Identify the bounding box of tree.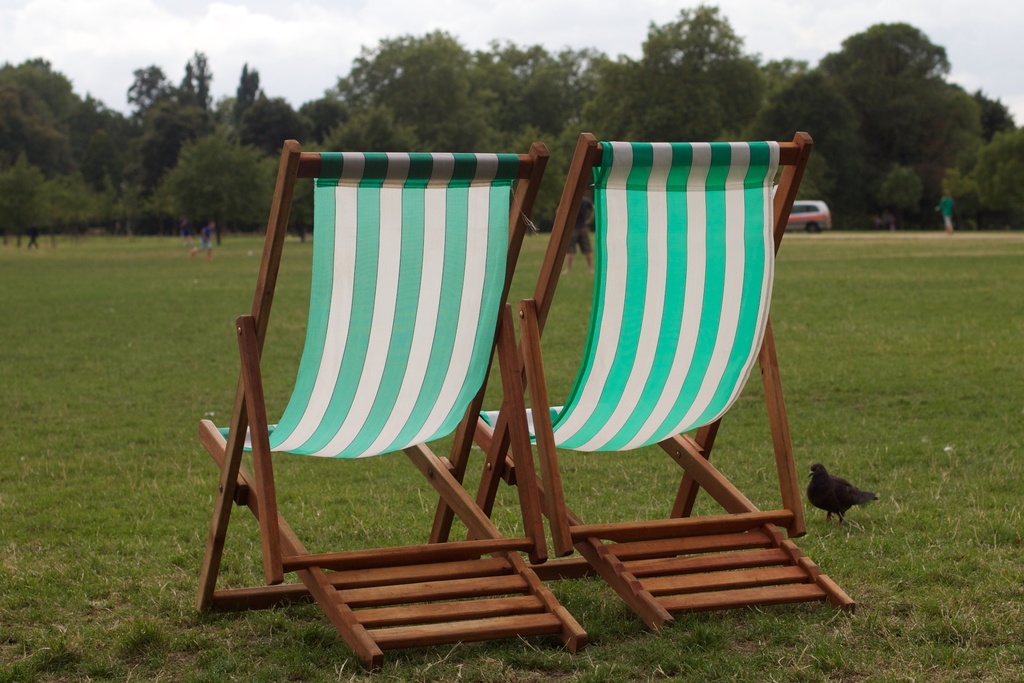
bbox=(294, 99, 355, 142).
